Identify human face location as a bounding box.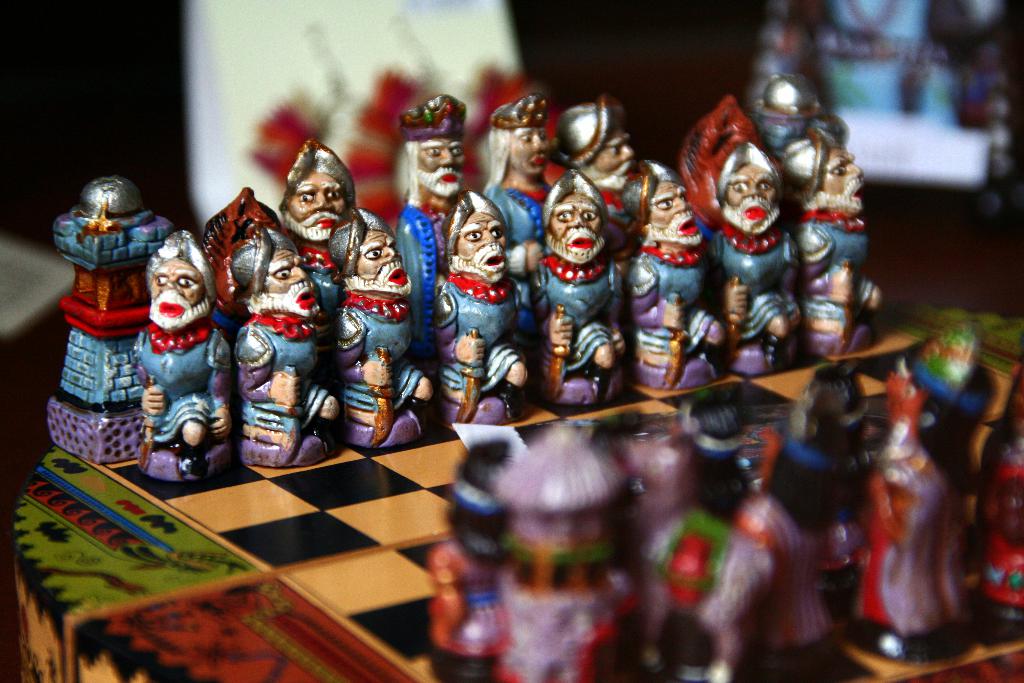
region(724, 161, 776, 238).
